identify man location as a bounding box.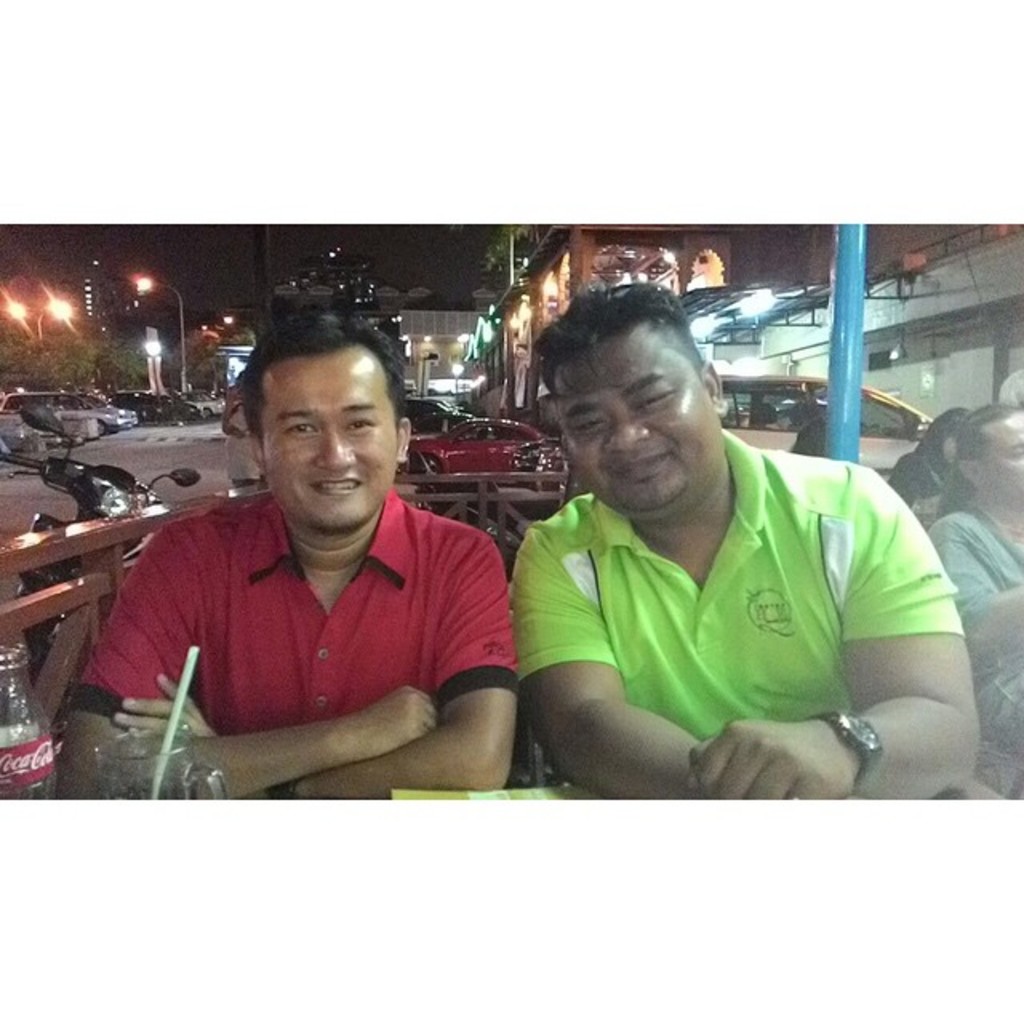
[left=115, top=339, right=542, bottom=814].
